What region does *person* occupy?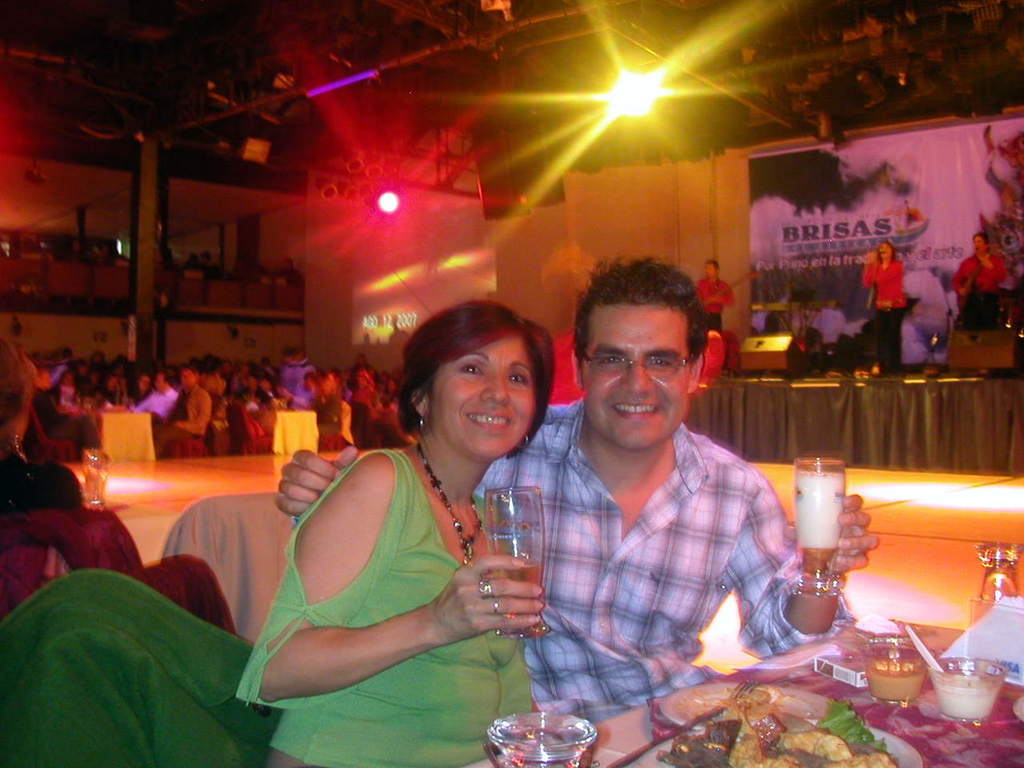
region(0, 335, 236, 635).
